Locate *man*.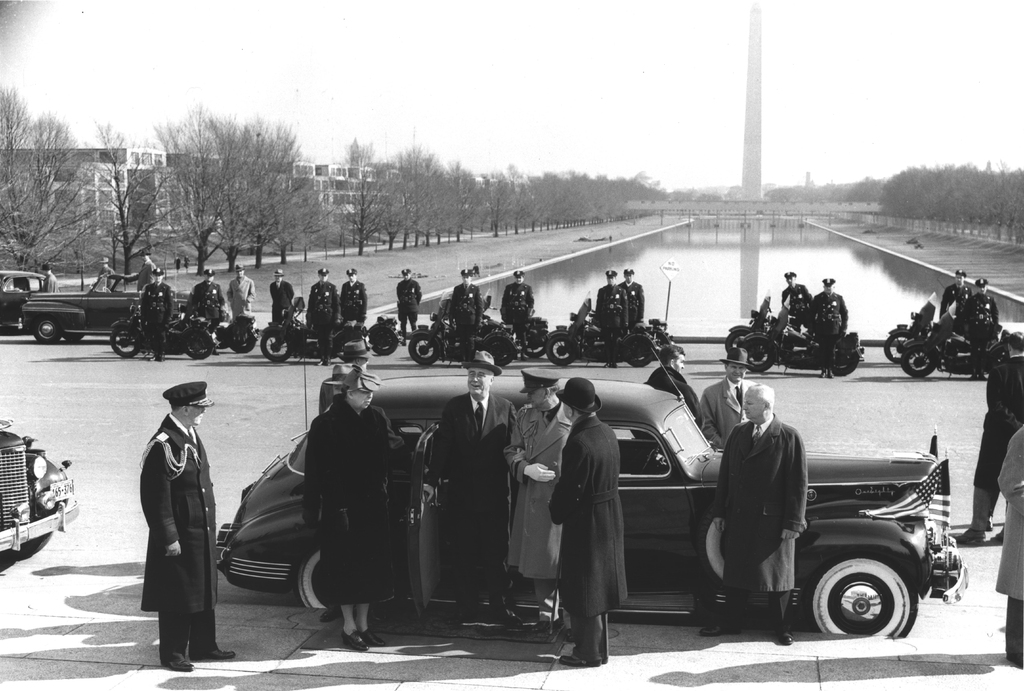
Bounding box: bbox=[939, 269, 971, 313].
